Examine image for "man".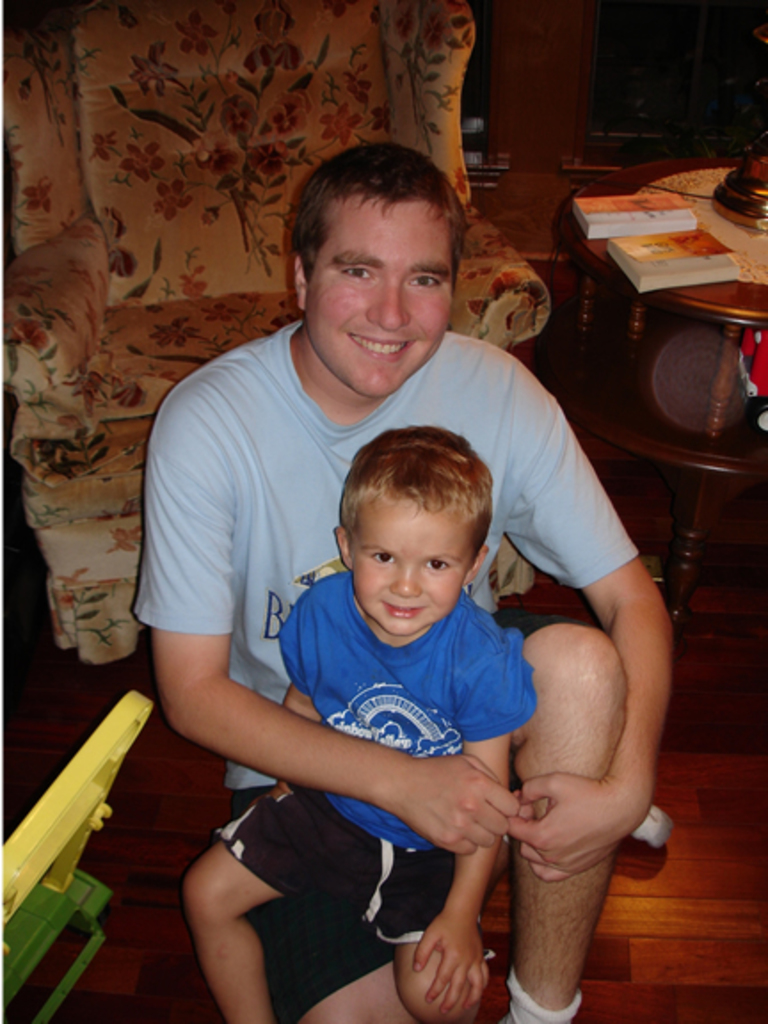
Examination result: 137 162 661 1023.
